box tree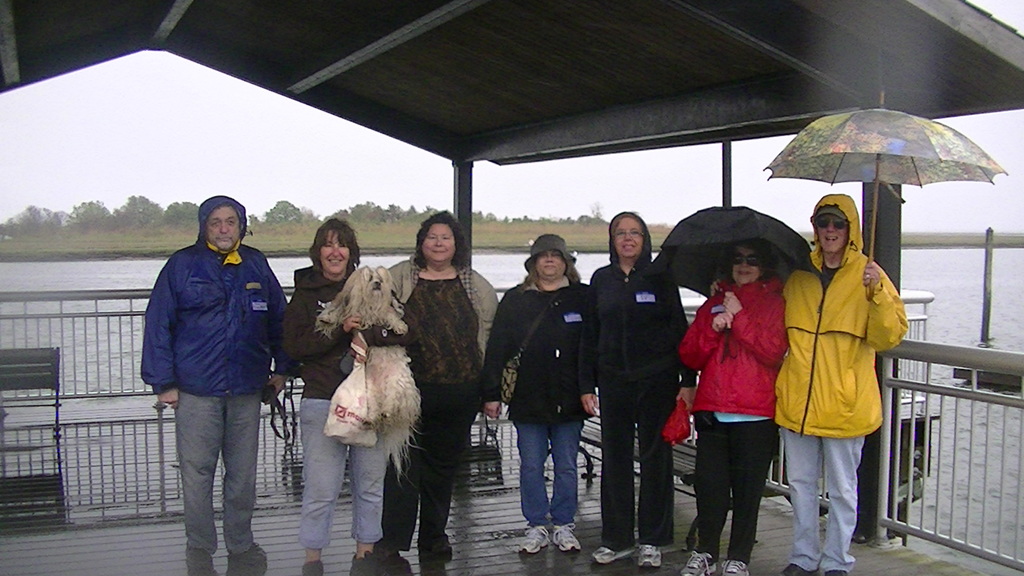
locate(68, 199, 118, 232)
